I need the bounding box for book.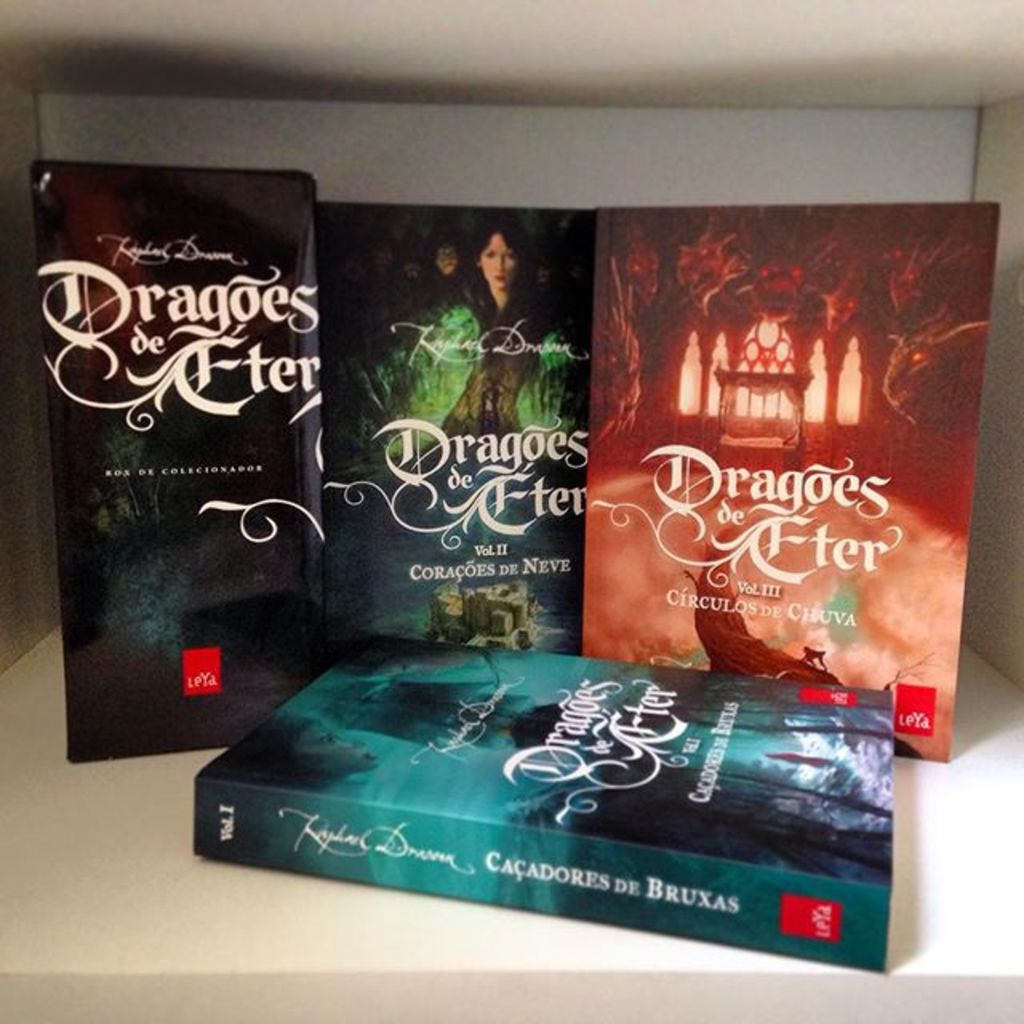
Here it is: left=306, top=202, right=611, bottom=661.
